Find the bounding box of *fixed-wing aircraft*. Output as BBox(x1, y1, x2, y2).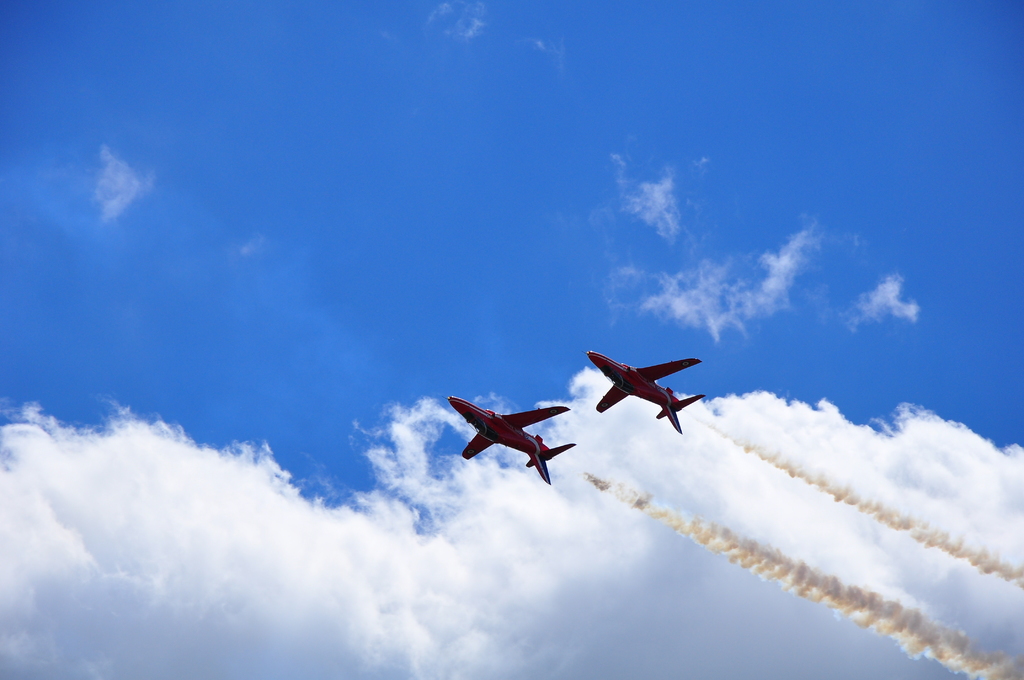
BBox(584, 350, 705, 437).
